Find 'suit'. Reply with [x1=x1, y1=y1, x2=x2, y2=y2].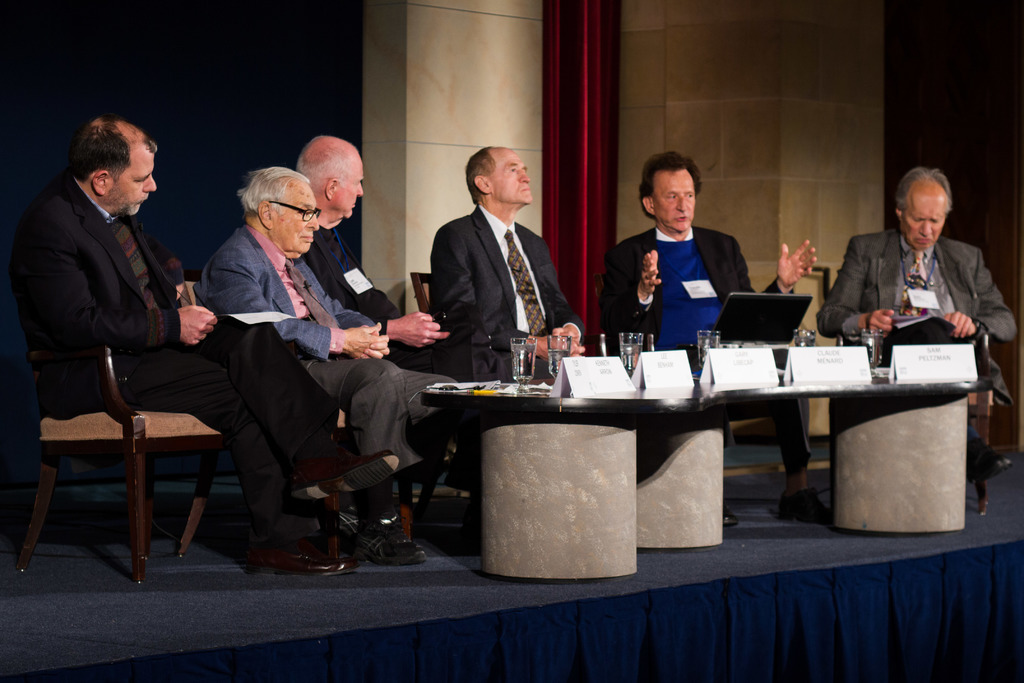
[x1=813, y1=226, x2=1018, y2=418].
